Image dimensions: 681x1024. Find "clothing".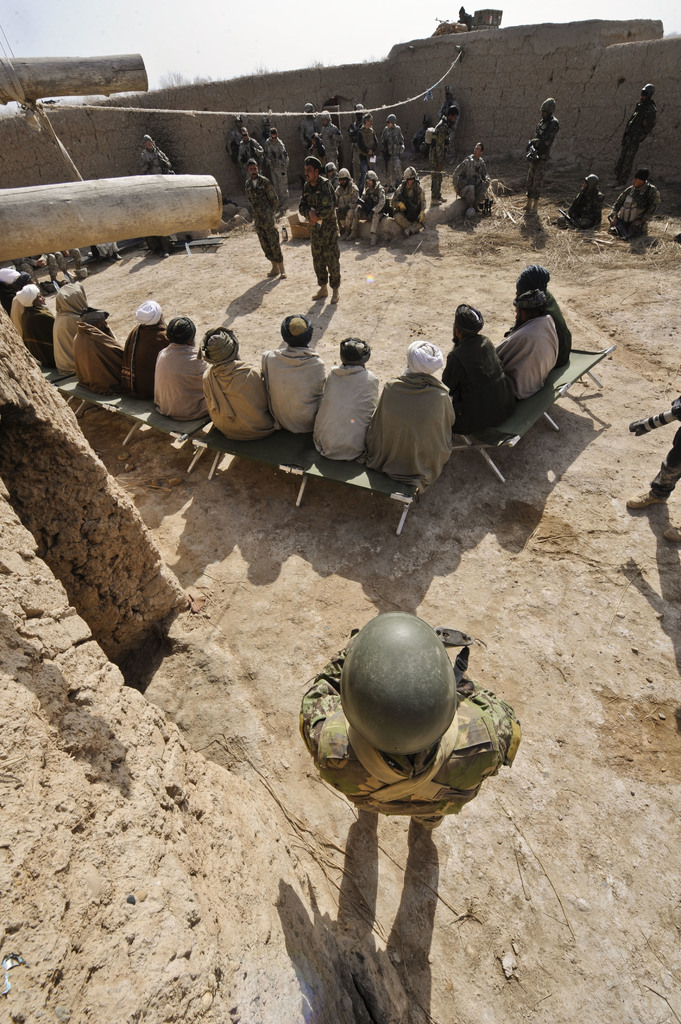
[610, 99, 659, 183].
